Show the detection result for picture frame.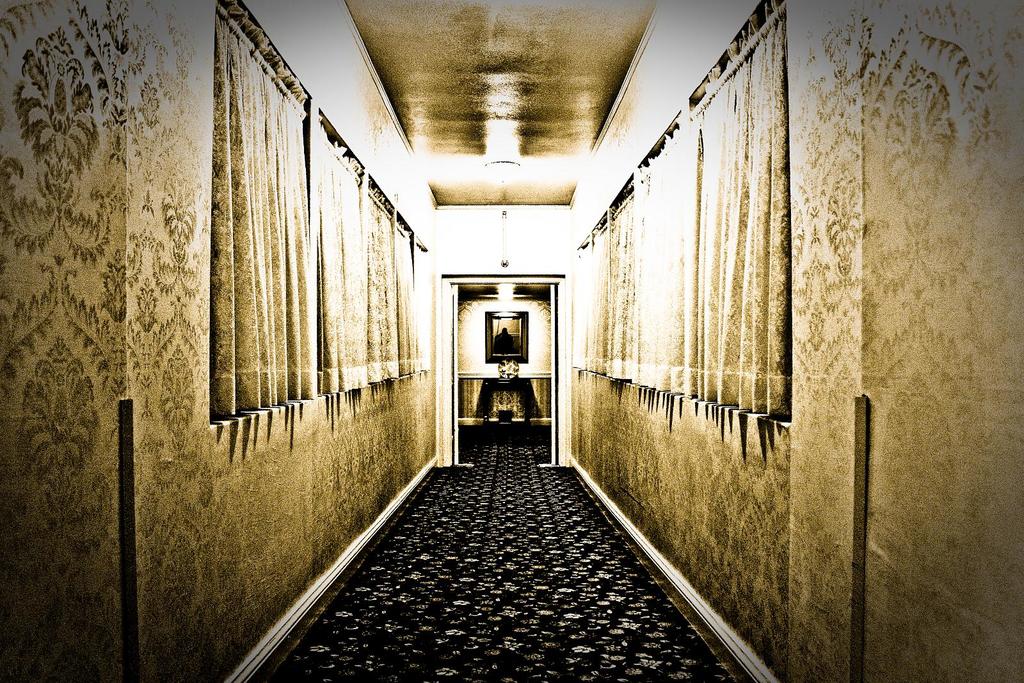
l=448, t=268, r=560, b=441.
